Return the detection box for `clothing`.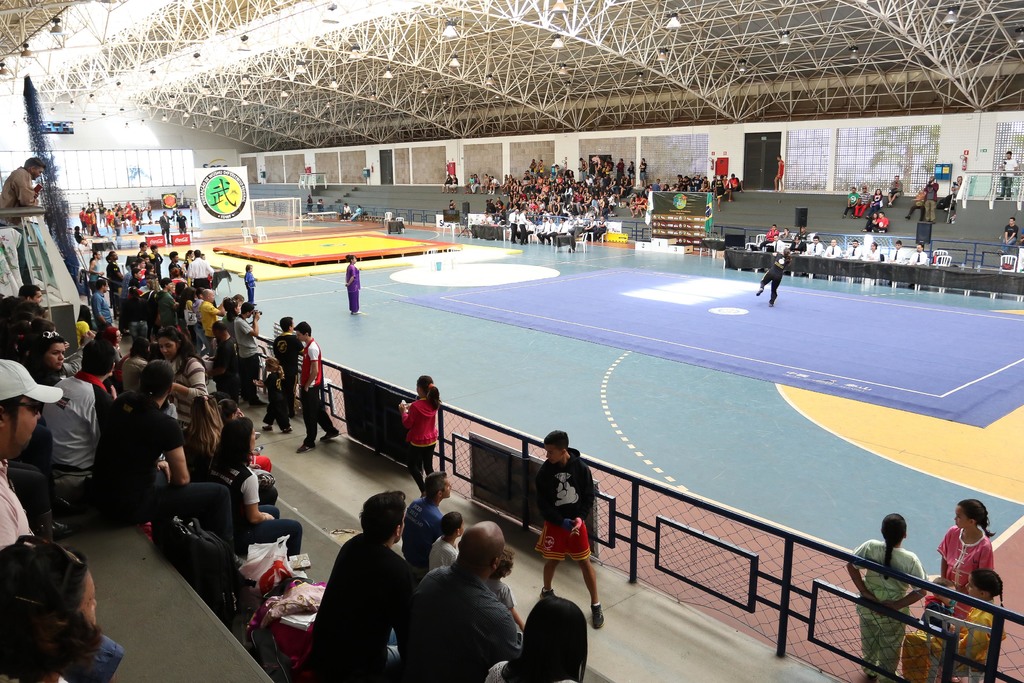
l=303, t=338, r=339, b=445.
